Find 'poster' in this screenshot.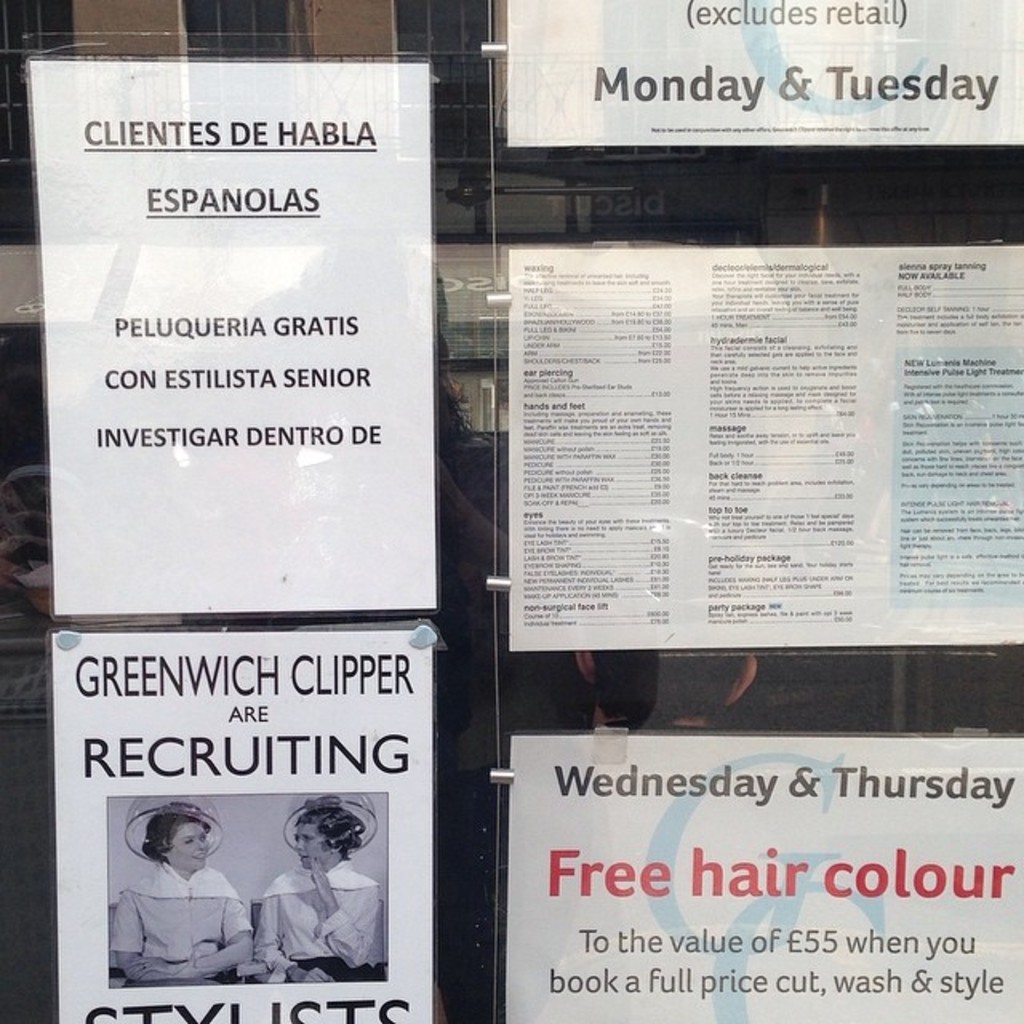
The bounding box for 'poster' is 26, 64, 443, 608.
